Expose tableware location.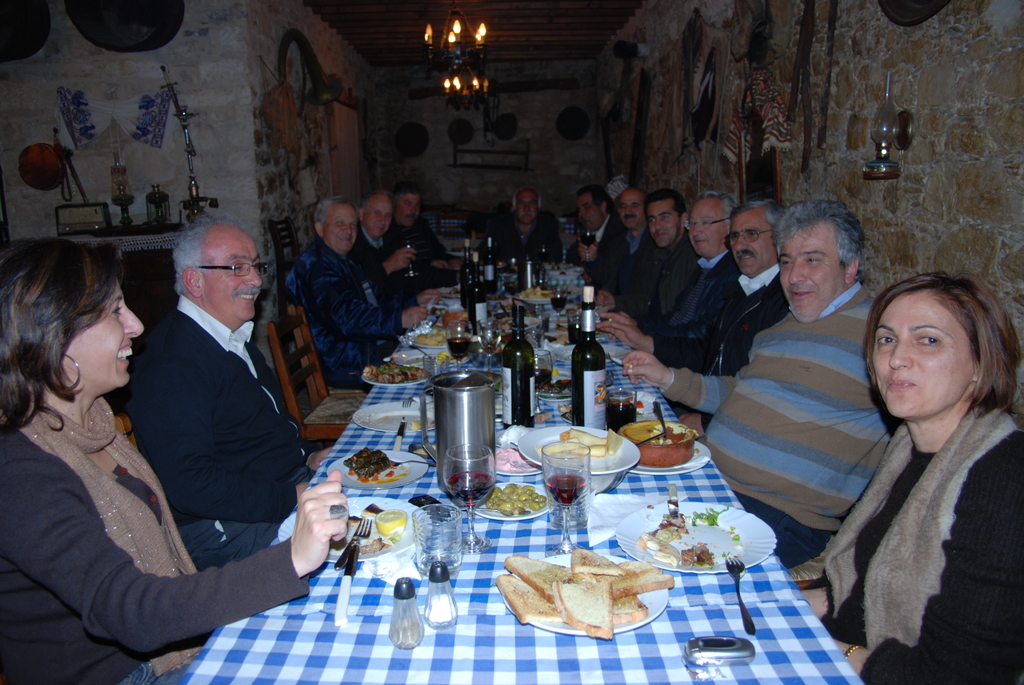
Exposed at 550, 466, 591, 528.
